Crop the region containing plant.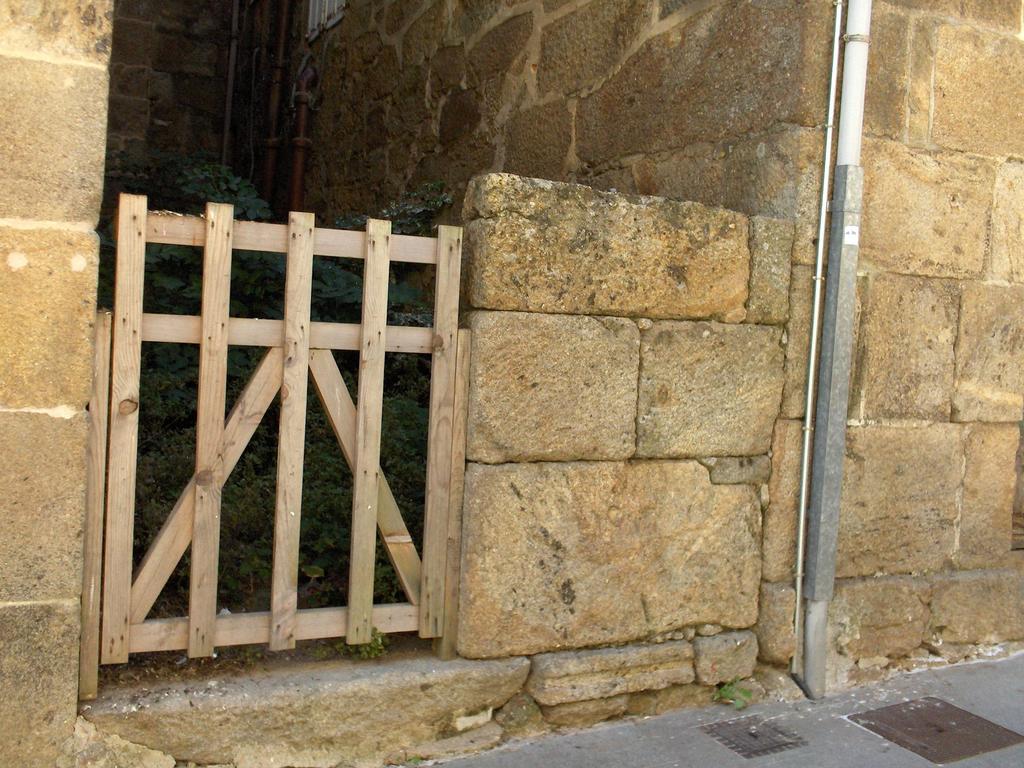
Crop region: locate(714, 676, 755, 714).
